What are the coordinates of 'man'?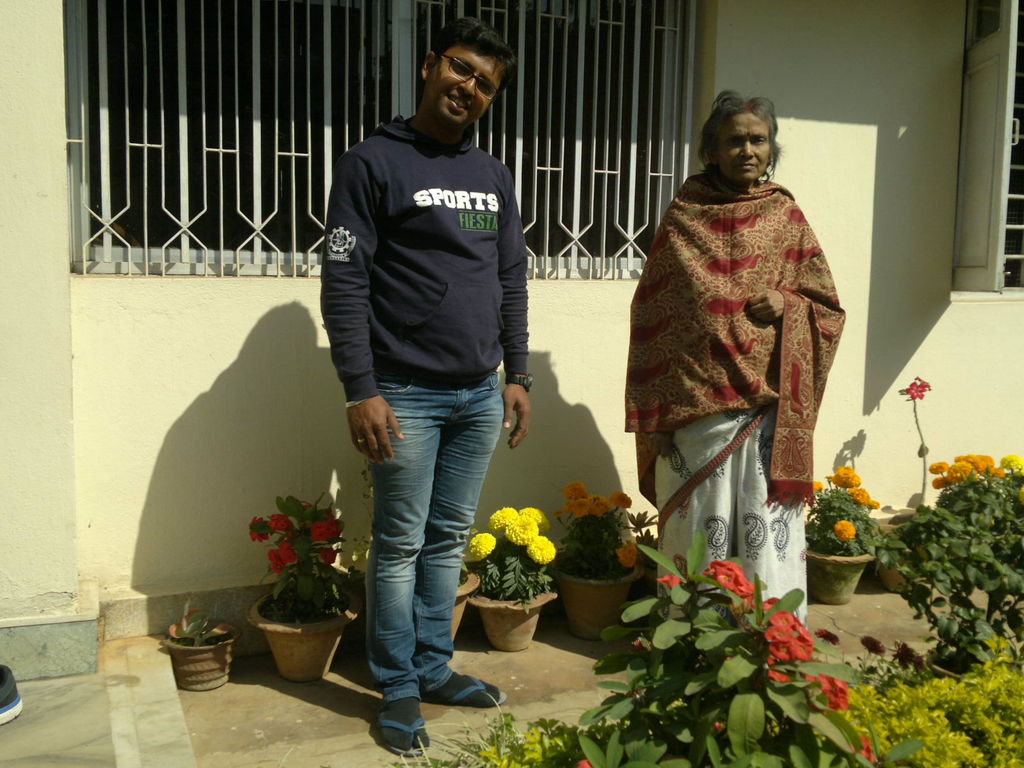
317 6 532 763.
